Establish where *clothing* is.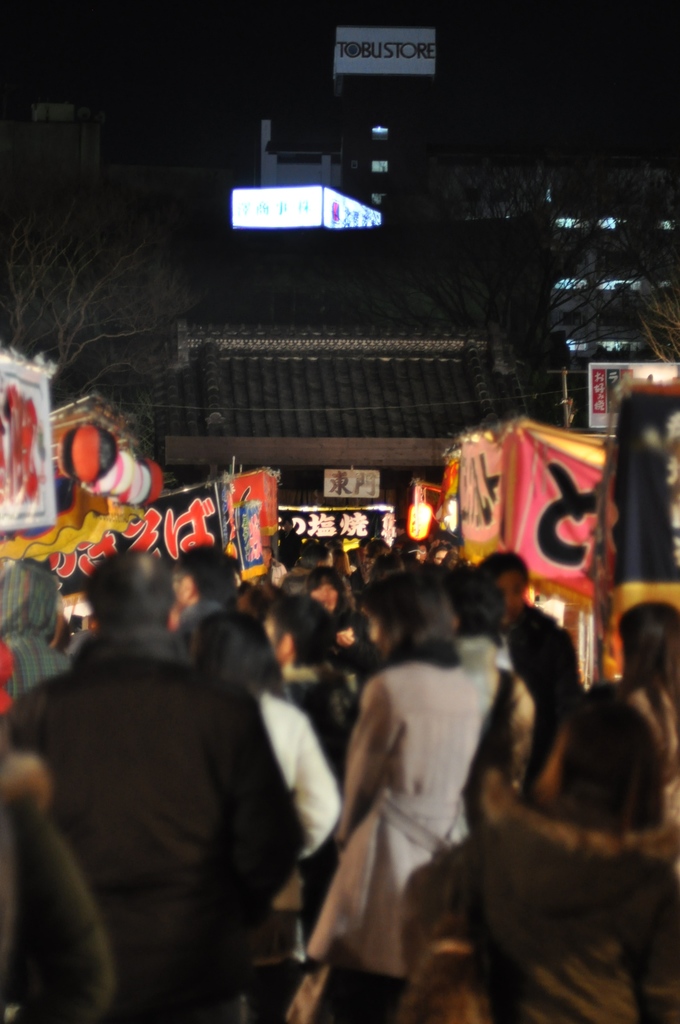
Established at bbox(286, 638, 517, 1018).
